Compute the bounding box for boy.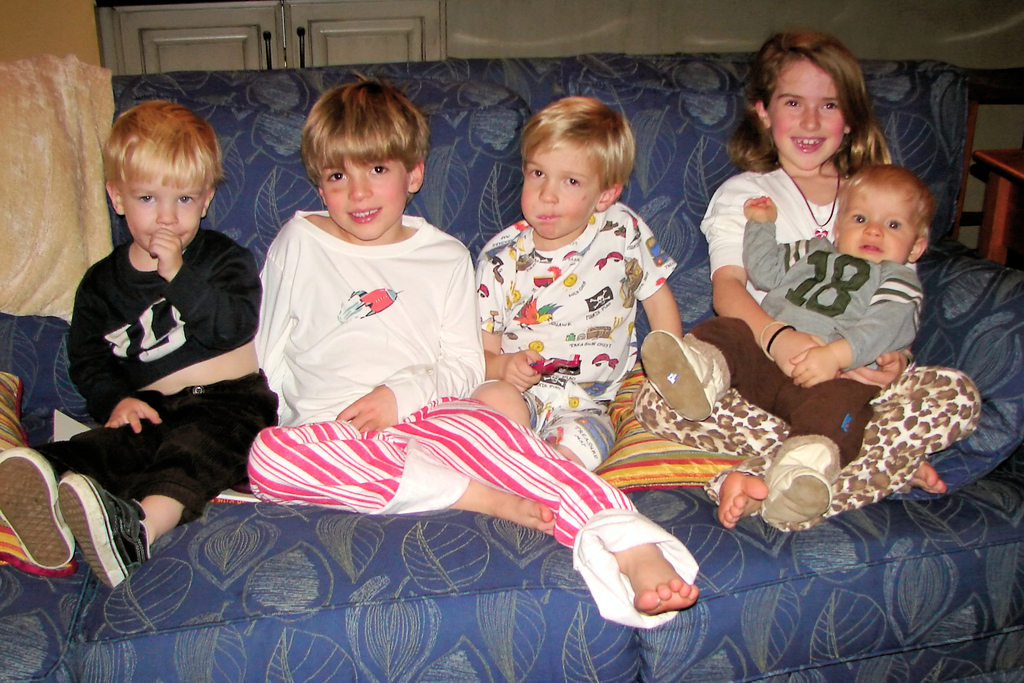
(468,86,706,475).
